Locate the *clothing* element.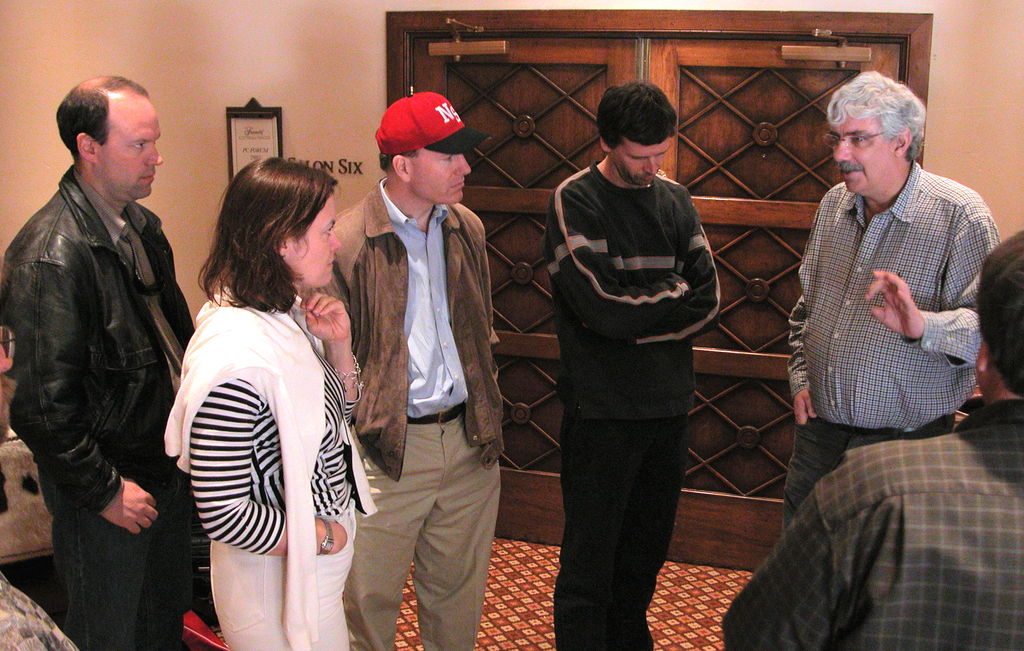
Element bbox: x1=299, y1=175, x2=509, y2=650.
